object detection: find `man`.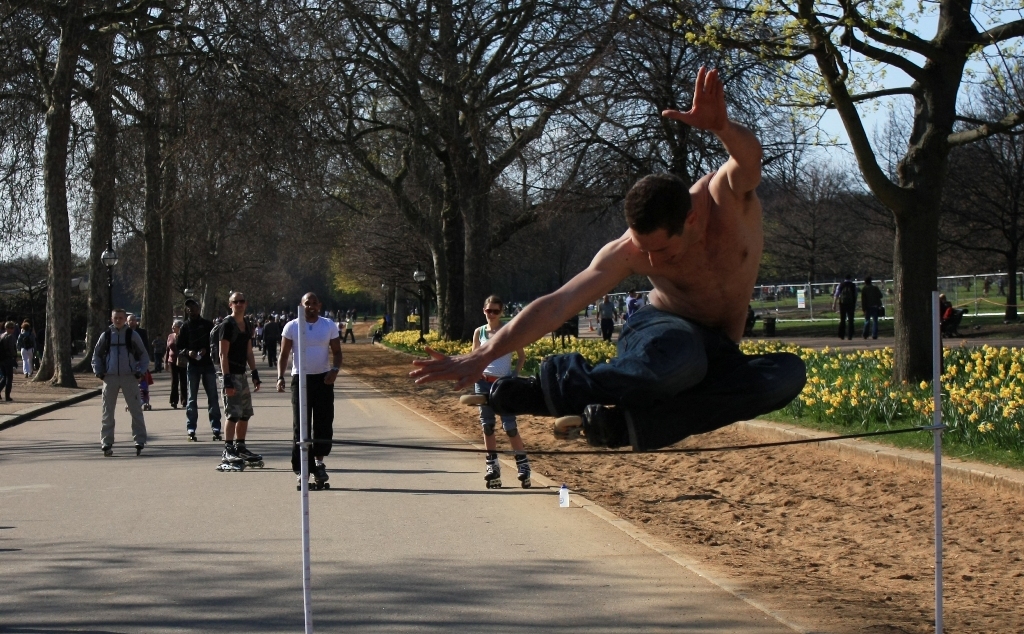
[x1=154, y1=333, x2=166, y2=371].
